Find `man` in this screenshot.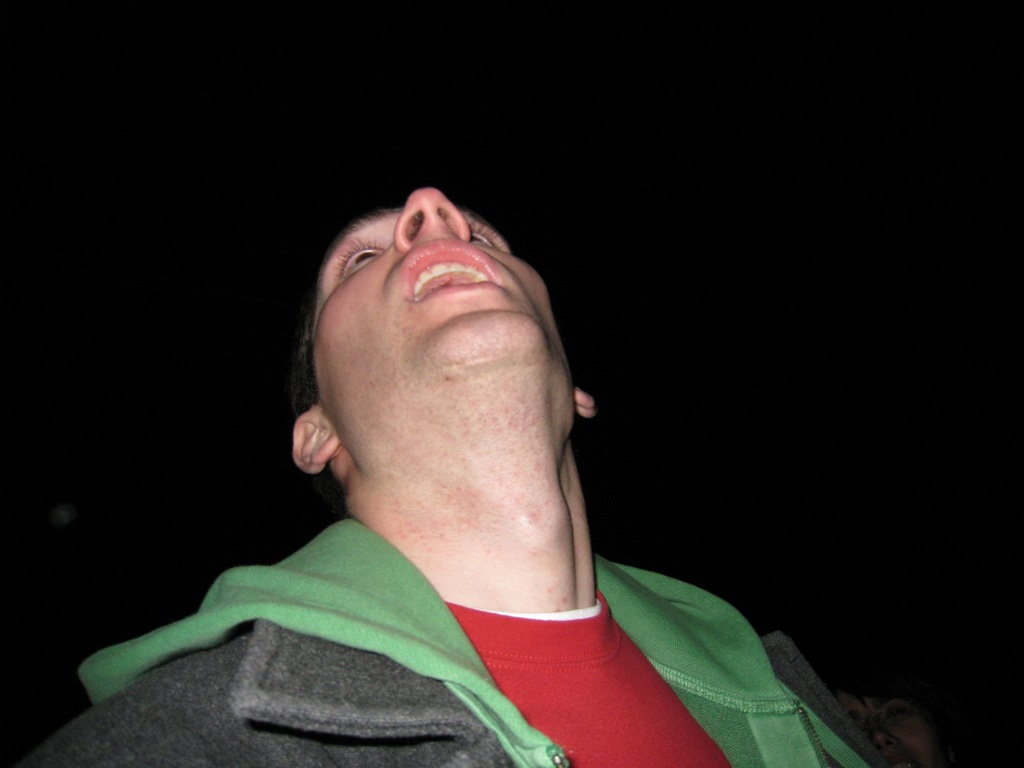
The bounding box for `man` is [87, 156, 895, 750].
